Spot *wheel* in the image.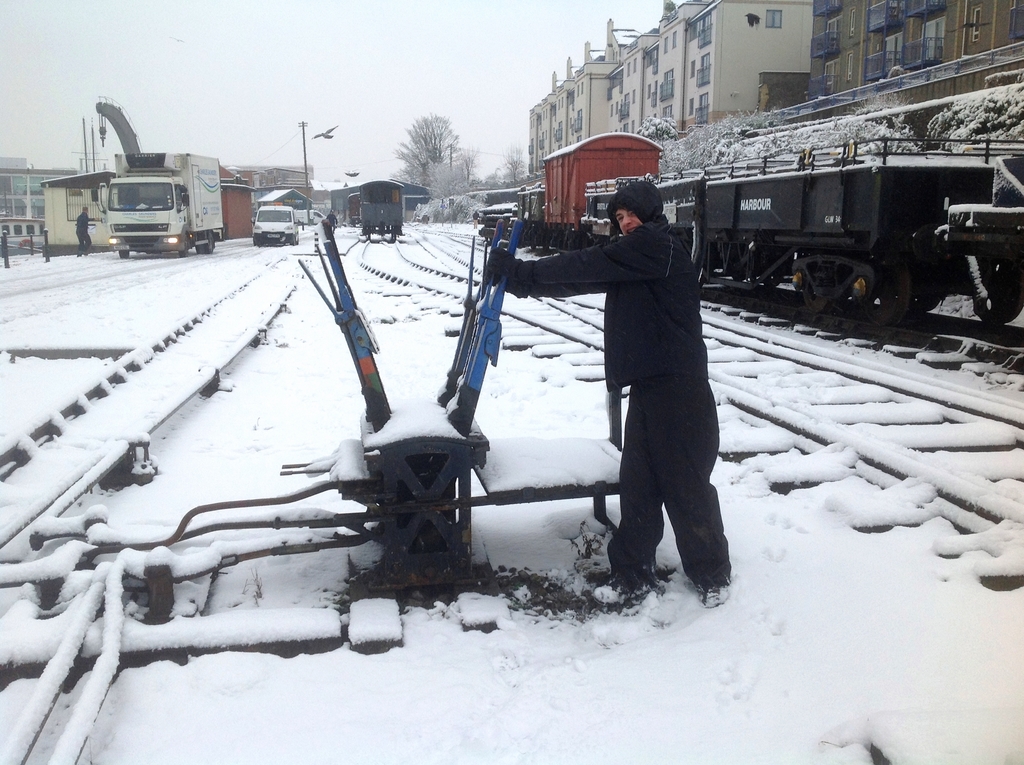
*wheel* found at <bbox>178, 243, 187, 257</bbox>.
